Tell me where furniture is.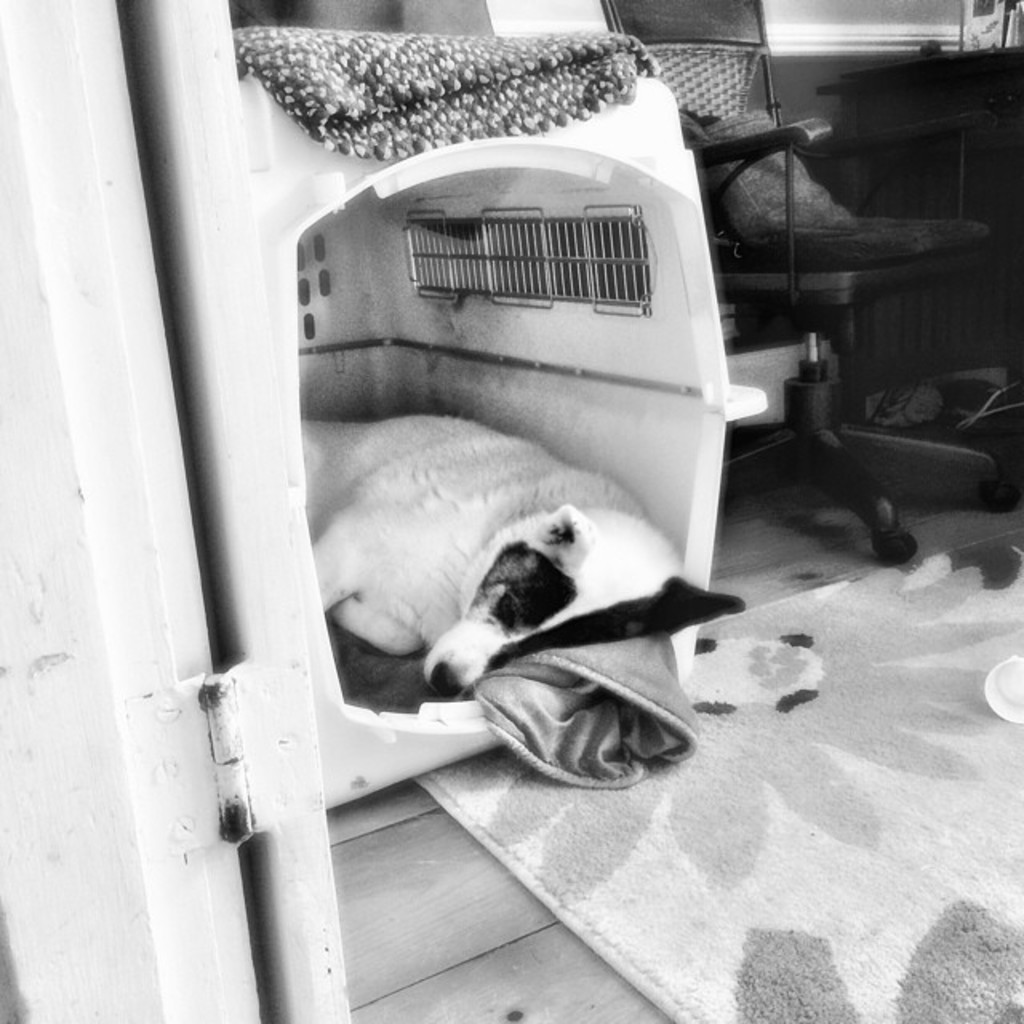
furniture is at [816,45,1022,446].
